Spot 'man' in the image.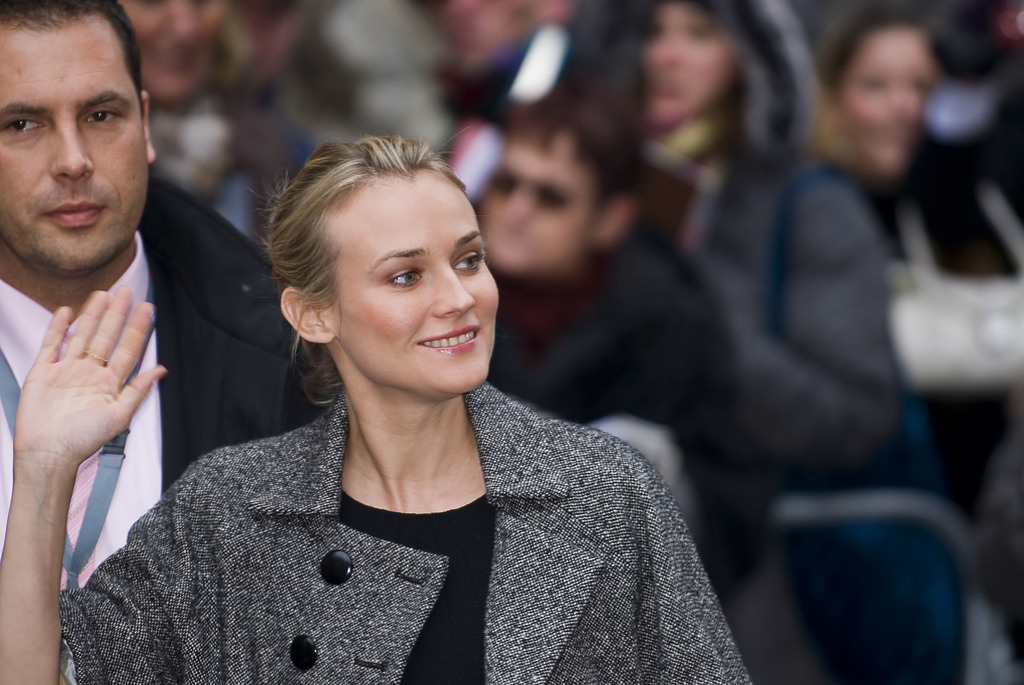
'man' found at 468 88 772 595.
